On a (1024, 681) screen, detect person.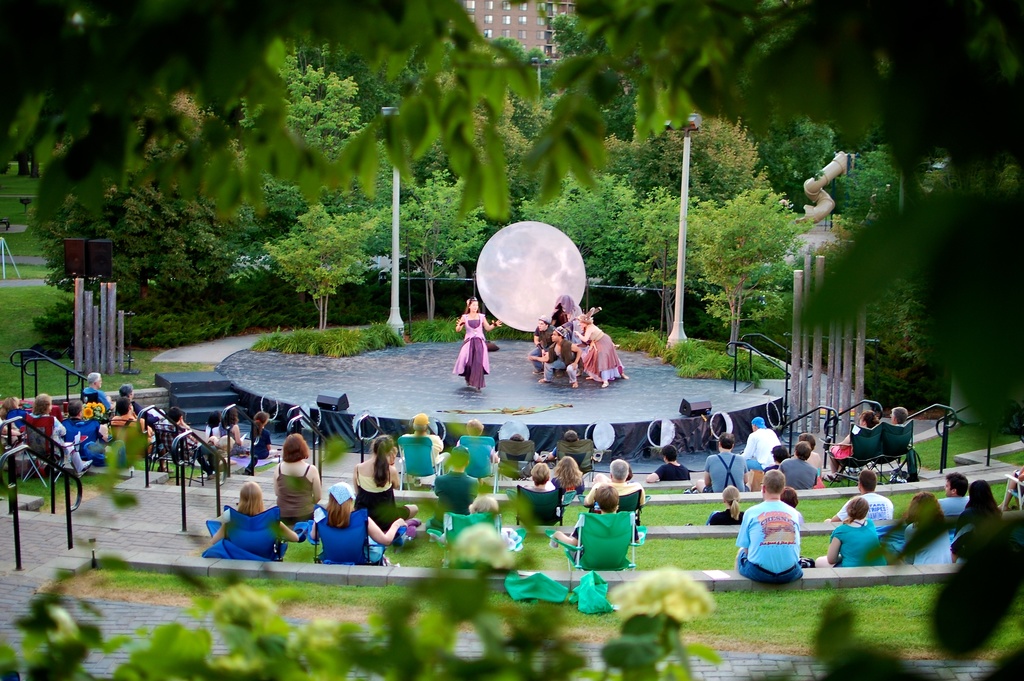
{"left": 774, "top": 439, "right": 820, "bottom": 491}.
